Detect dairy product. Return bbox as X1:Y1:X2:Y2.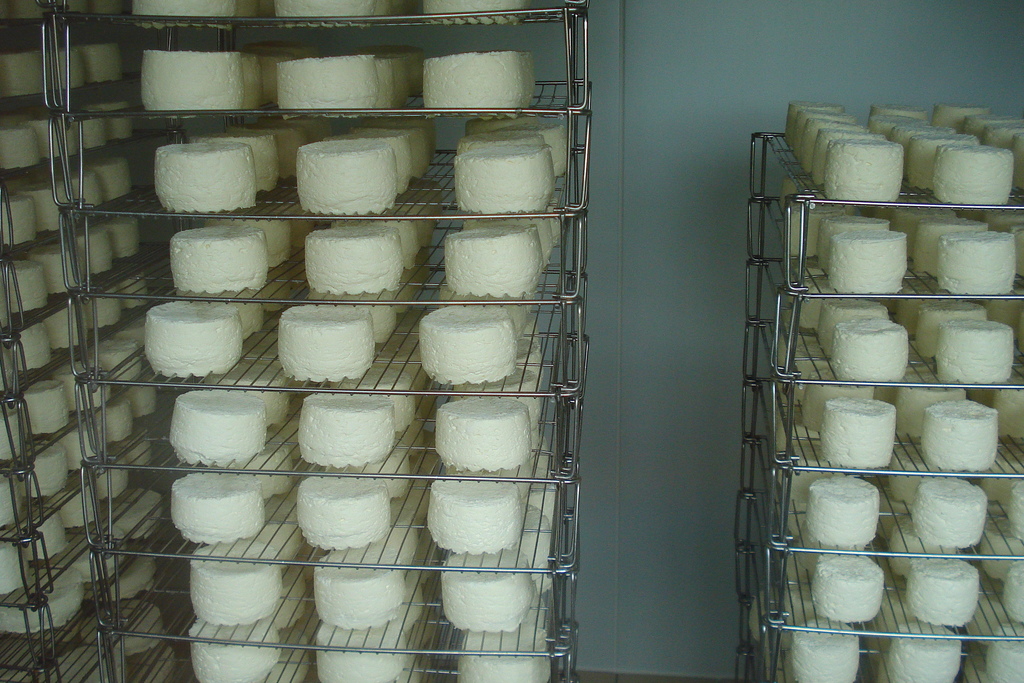
161:219:268:299.
